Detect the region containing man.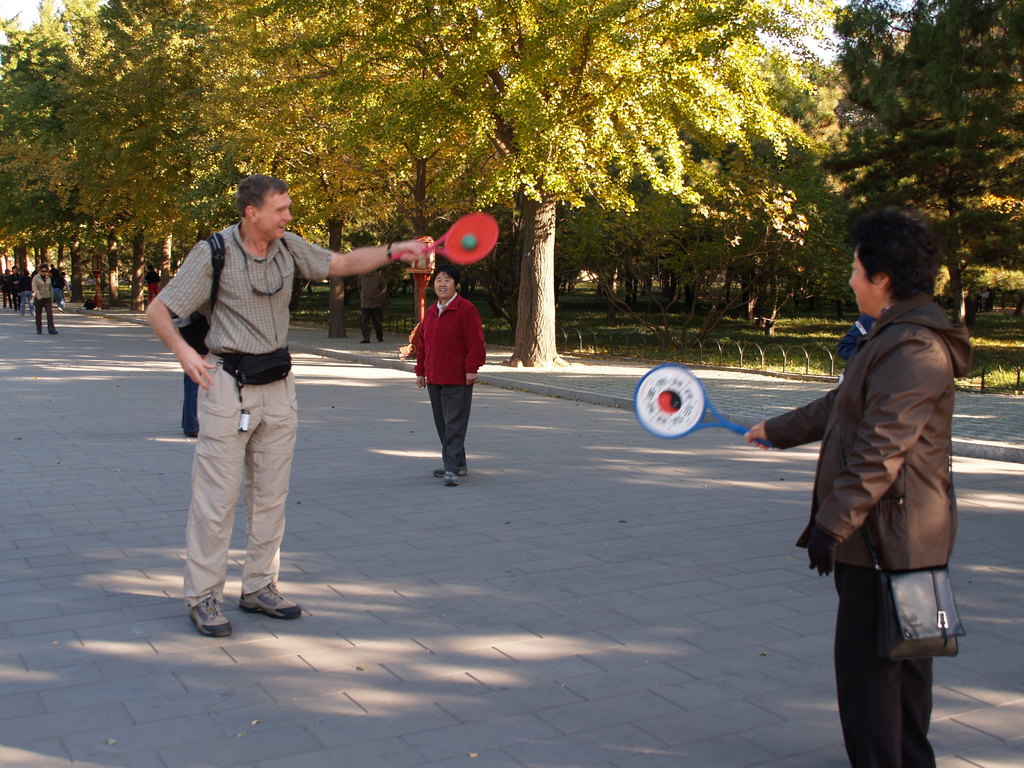
<region>142, 175, 424, 642</region>.
